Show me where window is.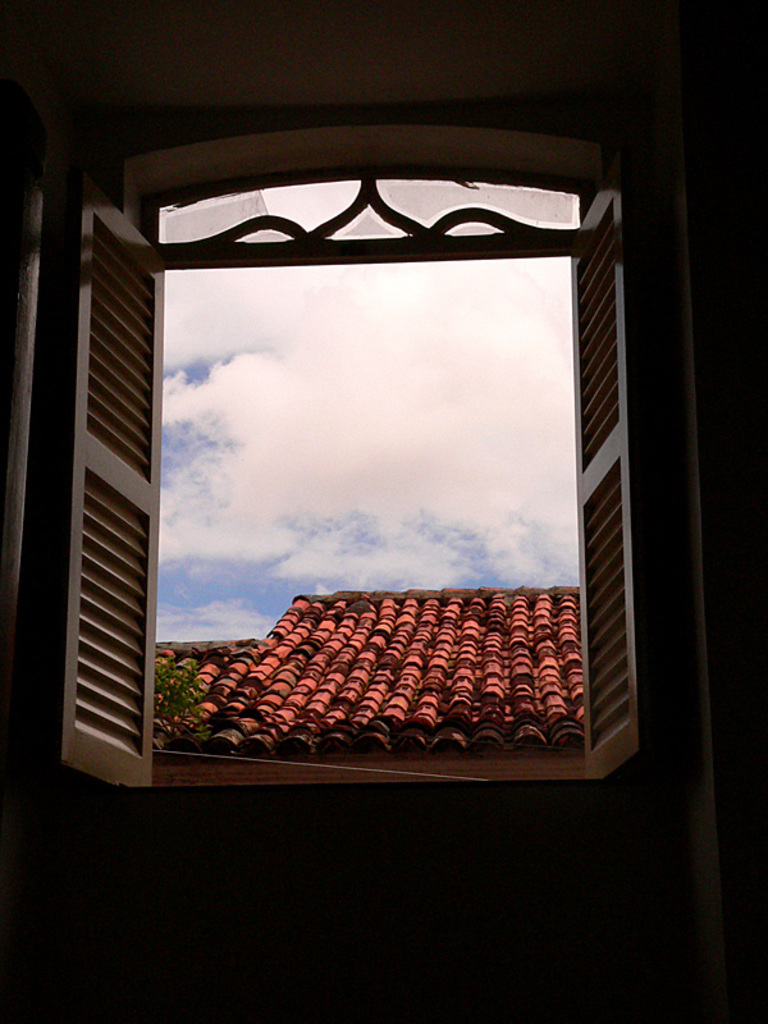
window is at [63,74,659,806].
